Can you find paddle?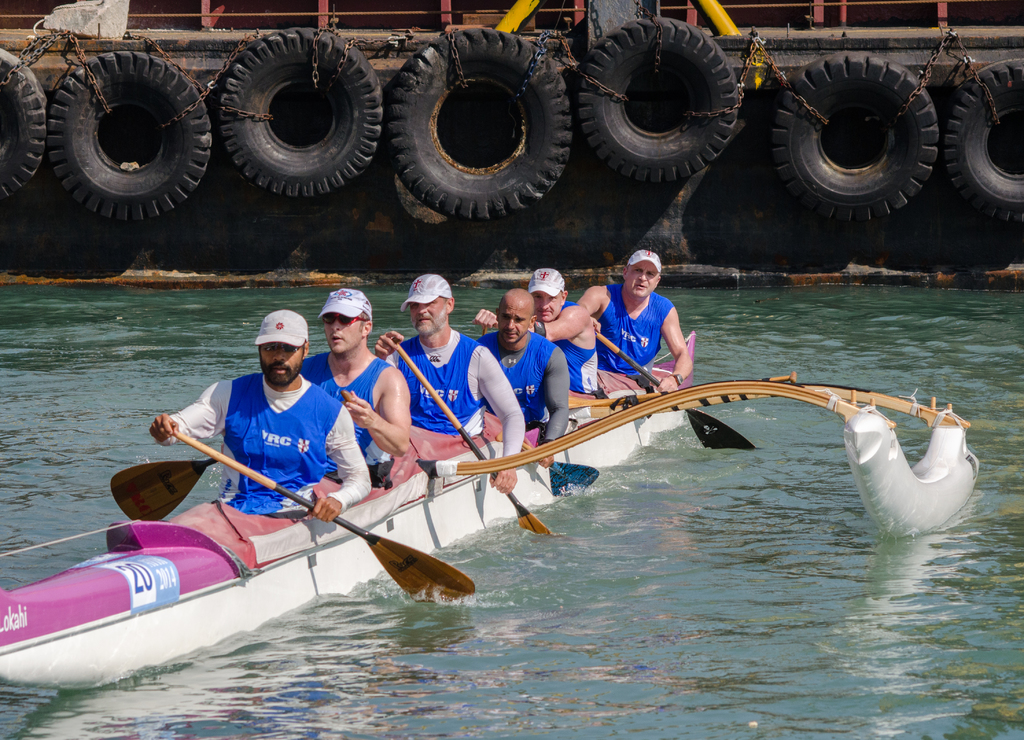
Yes, bounding box: locate(483, 325, 493, 341).
